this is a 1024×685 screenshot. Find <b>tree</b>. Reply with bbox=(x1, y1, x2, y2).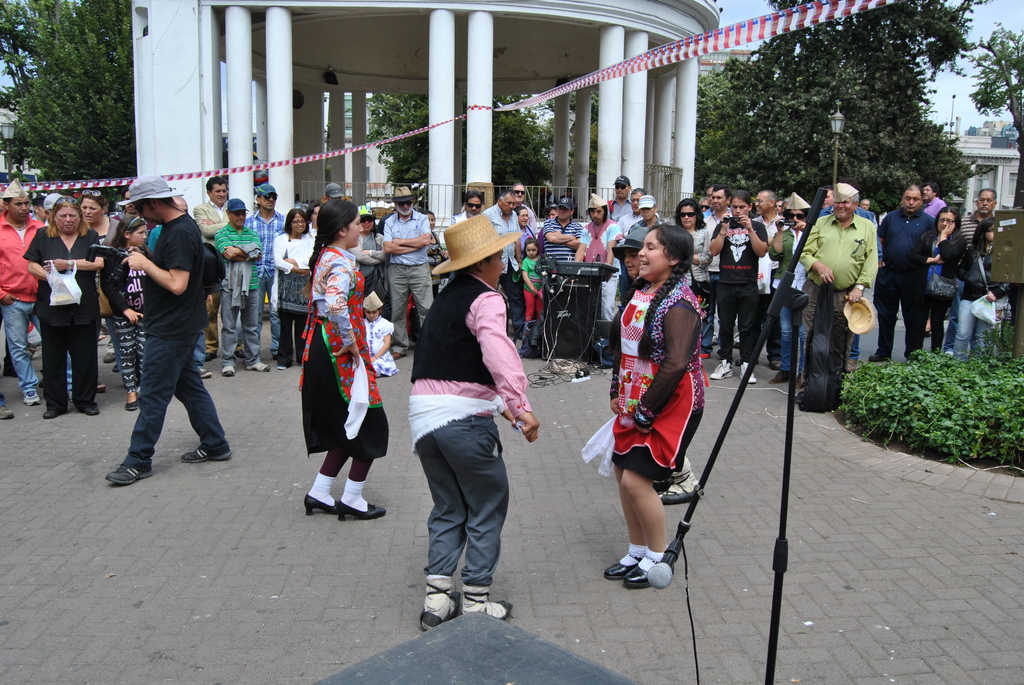
bbox=(0, 0, 87, 145).
